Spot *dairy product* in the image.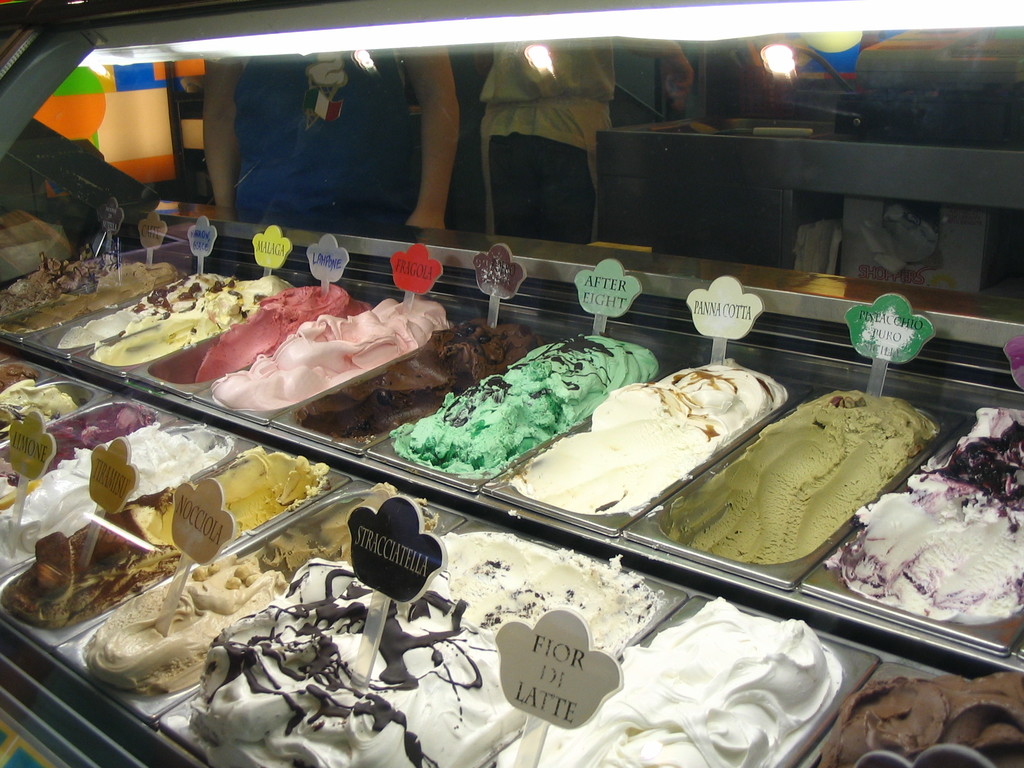
*dairy product* found at pyautogui.locateOnScreen(105, 481, 437, 701).
